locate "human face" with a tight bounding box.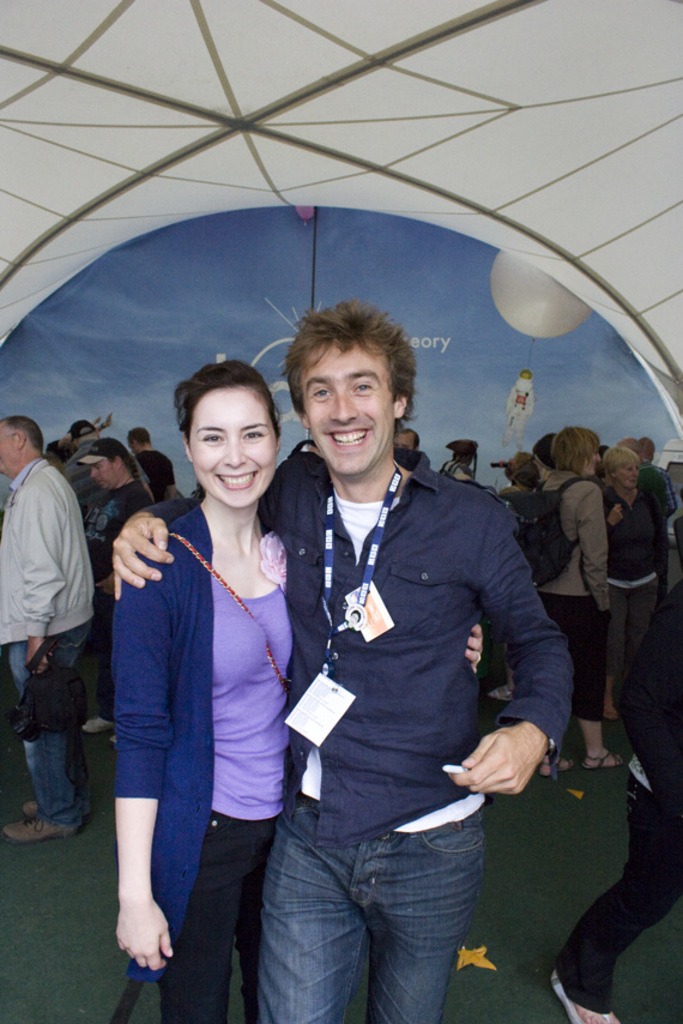
[0, 420, 24, 471].
